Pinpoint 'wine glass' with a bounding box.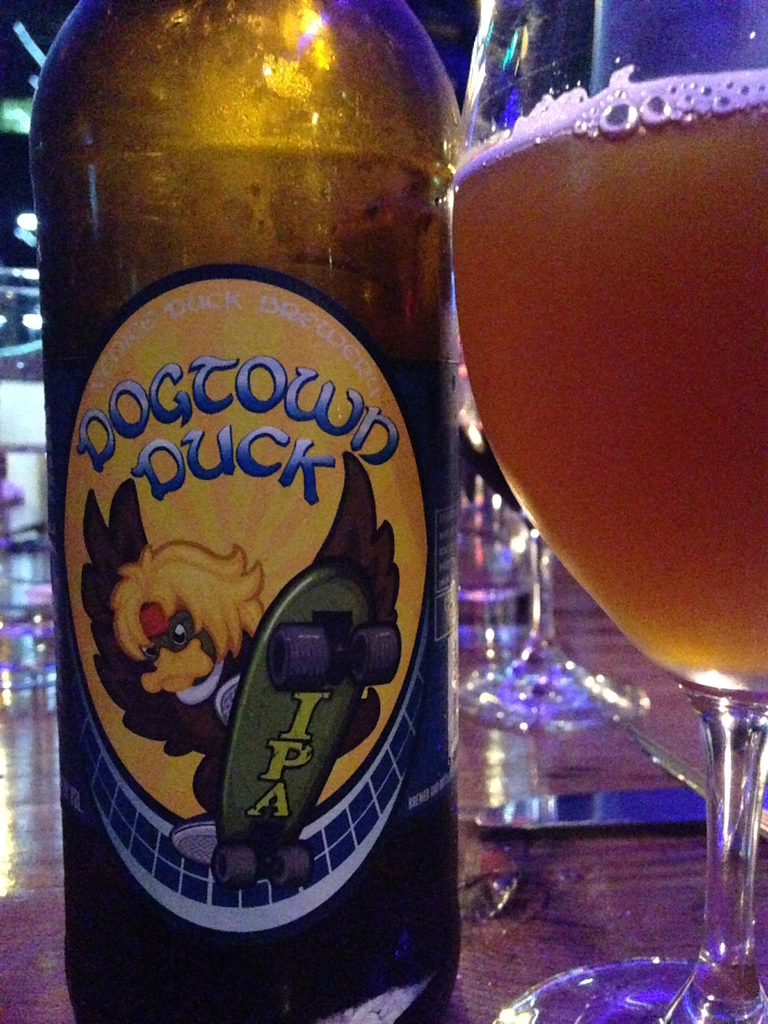
box(454, 0, 767, 1023).
